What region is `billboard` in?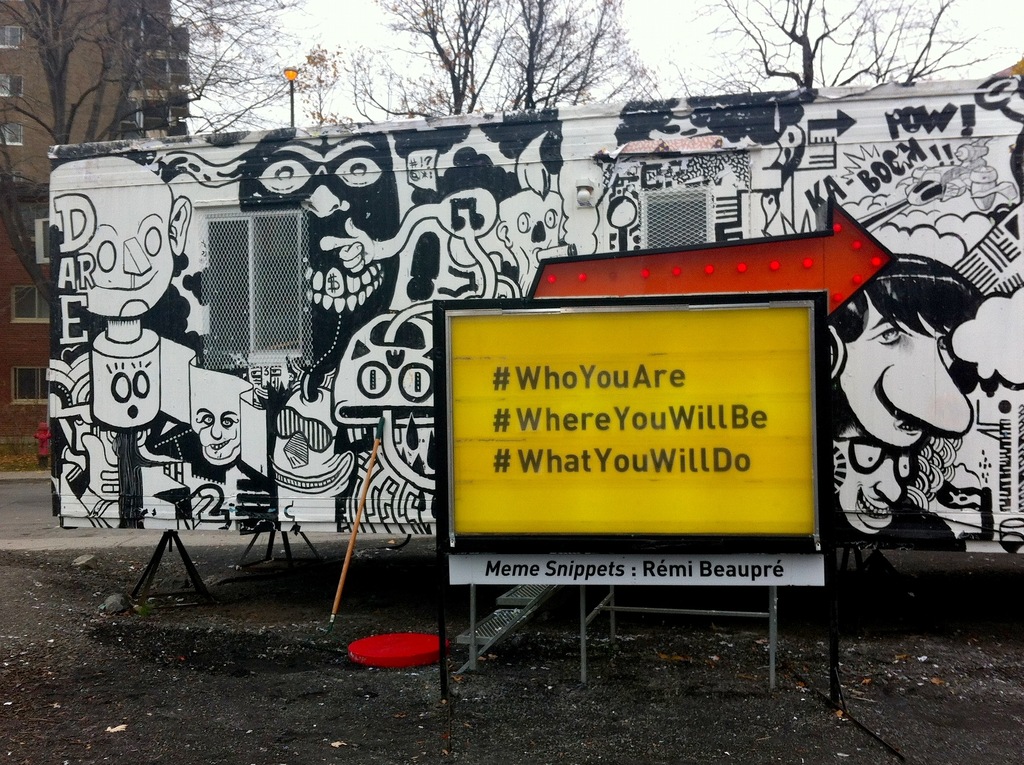
bbox=[455, 302, 814, 533].
